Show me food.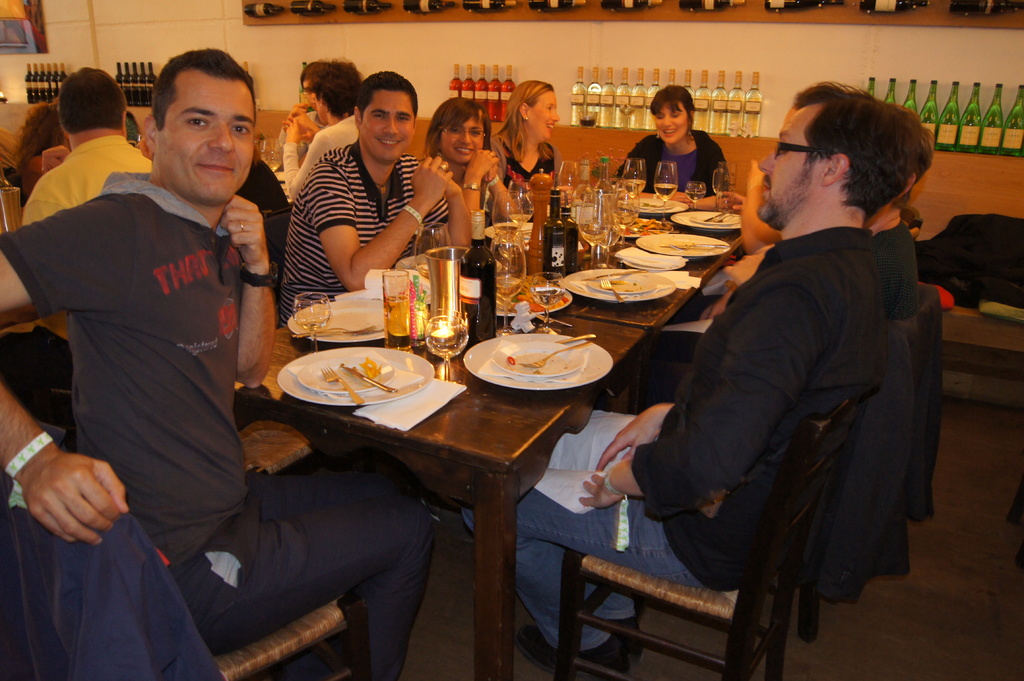
food is here: [x1=357, y1=355, x2=383, y2=381].
